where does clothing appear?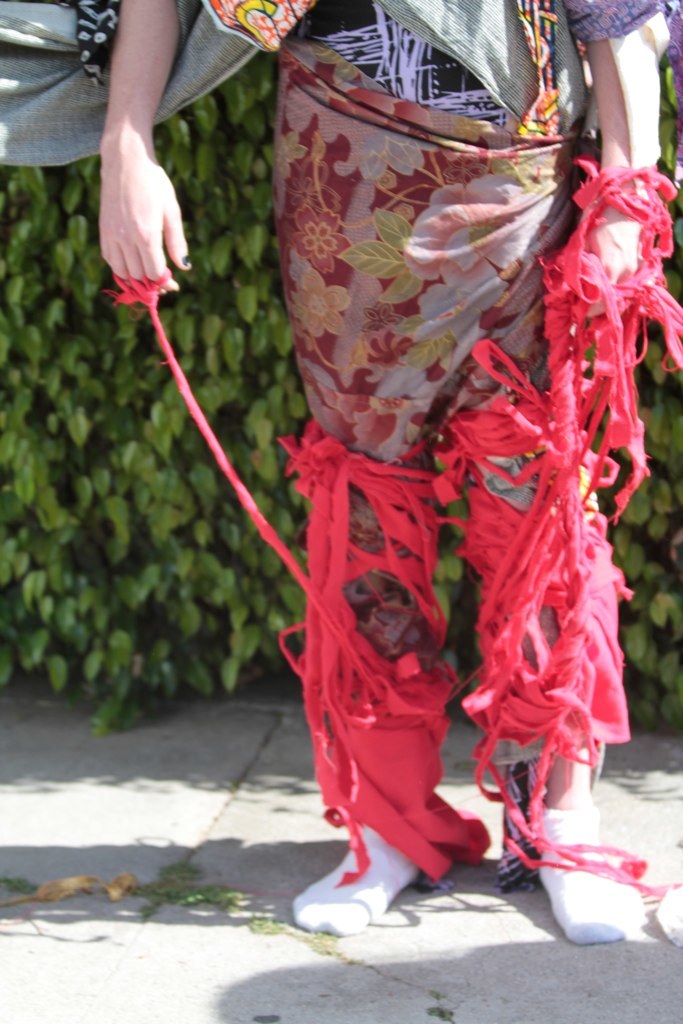
Appears at [left=162, top=0, right=682, bottom=834].
